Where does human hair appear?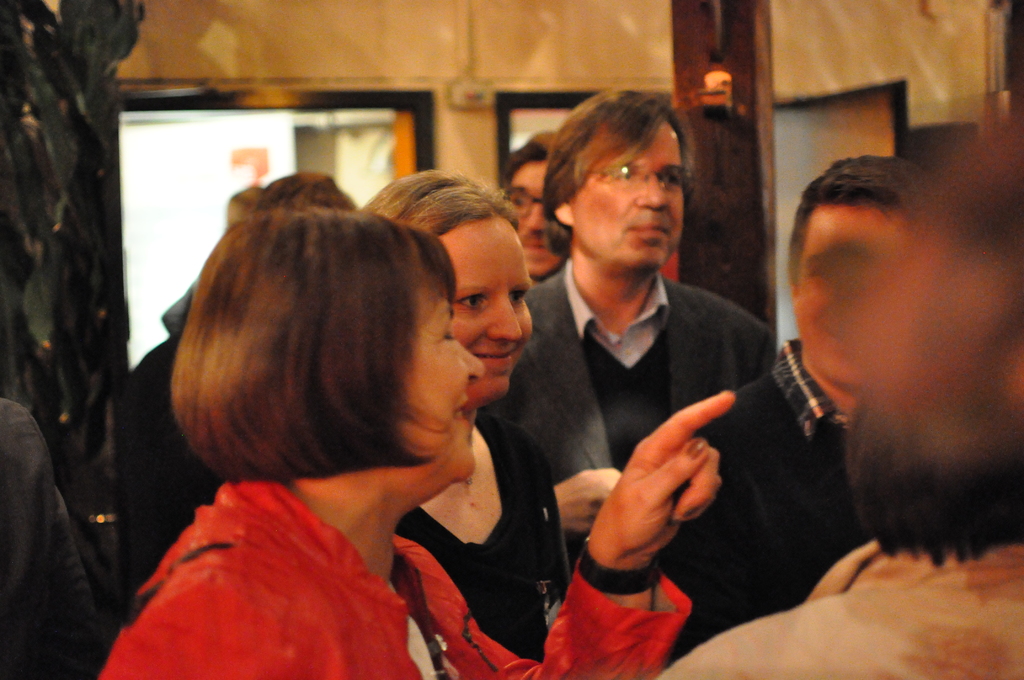
Appears at {"x1": 844, "y1": 396, "x2": 1023, "y2": 567}.
